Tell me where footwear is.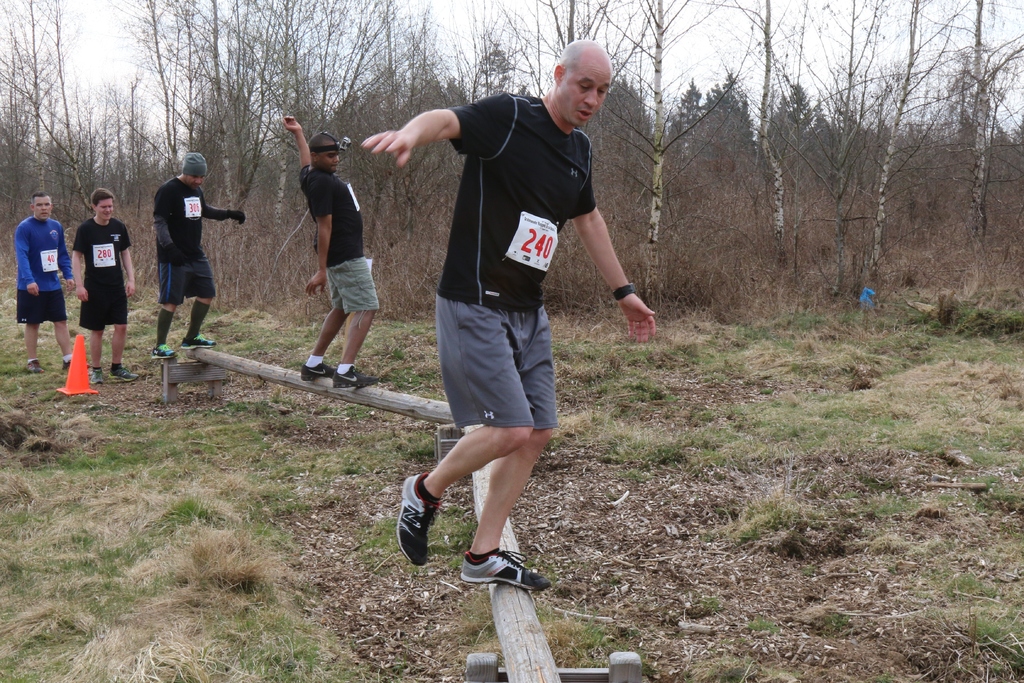
footwear is at 179:335:218:348.
